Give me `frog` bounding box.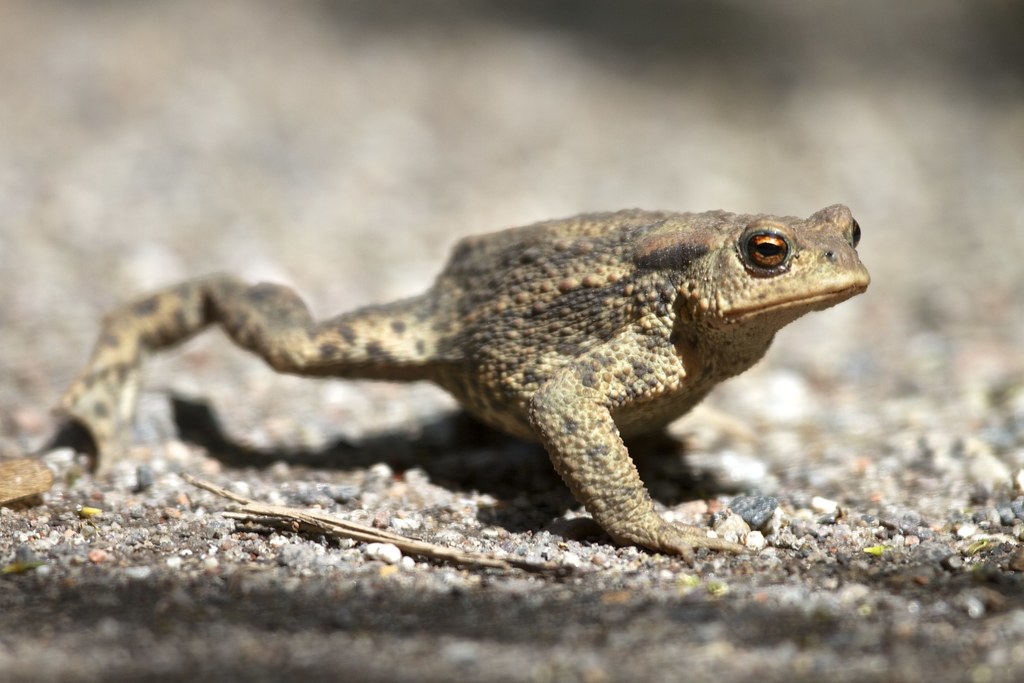
{"x1": 49, "y1": 202, "x2": 871, "y2": 560}.
